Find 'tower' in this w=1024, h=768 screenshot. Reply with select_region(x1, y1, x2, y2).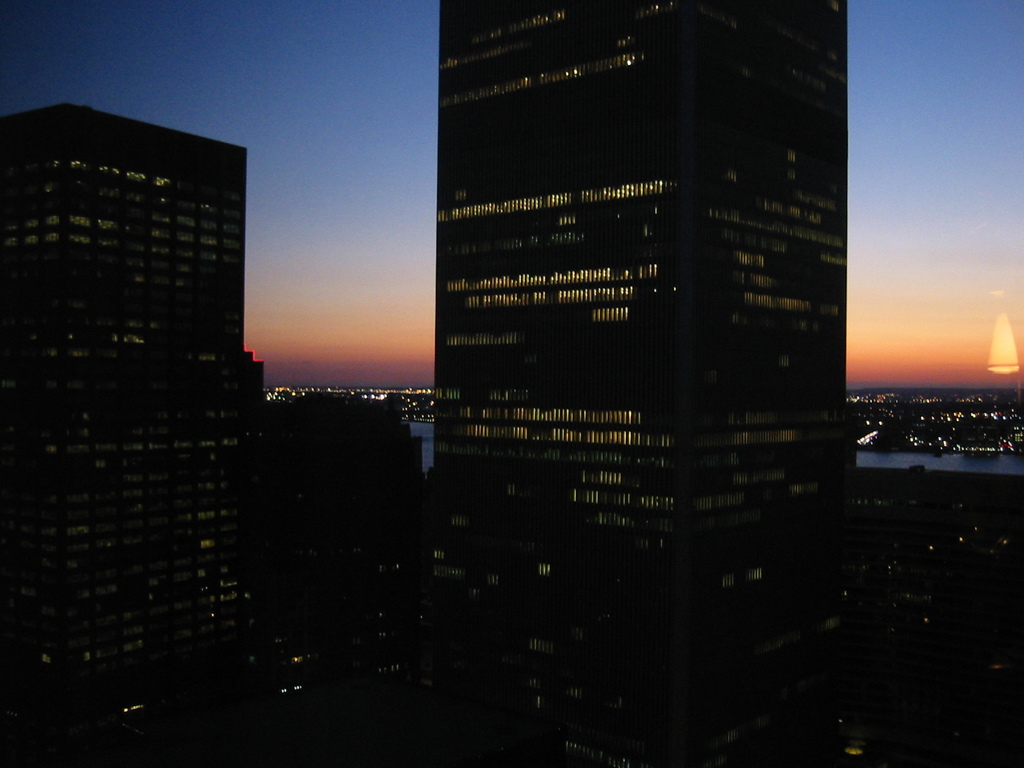
select_region(436, 0, 859, 767).
